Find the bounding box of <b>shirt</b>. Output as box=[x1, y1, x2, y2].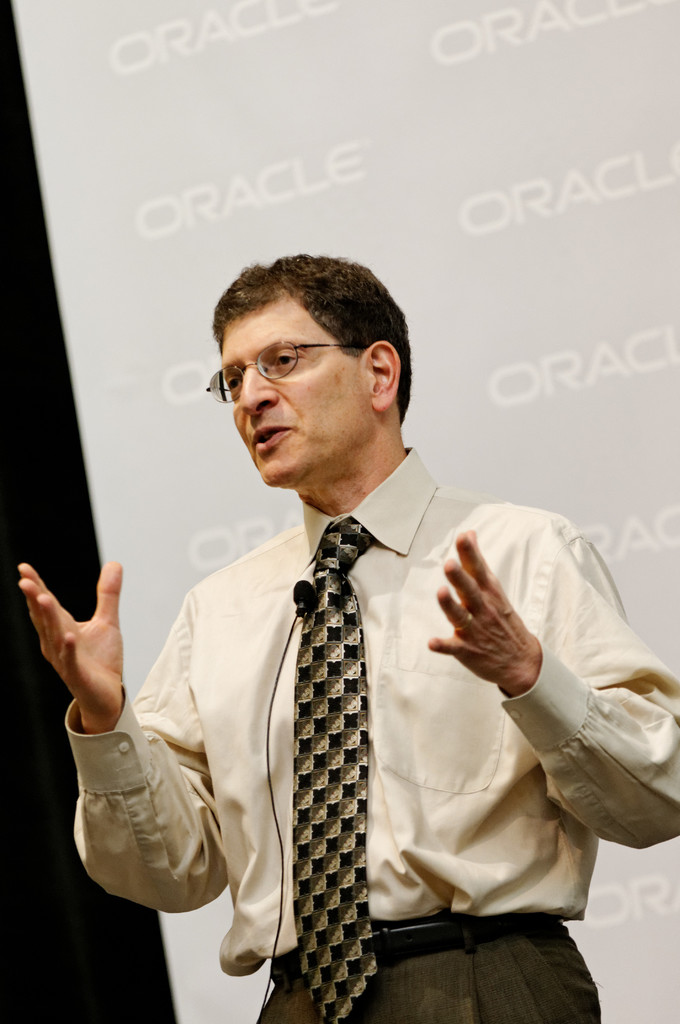
box=[71, 444, 679, 979].
